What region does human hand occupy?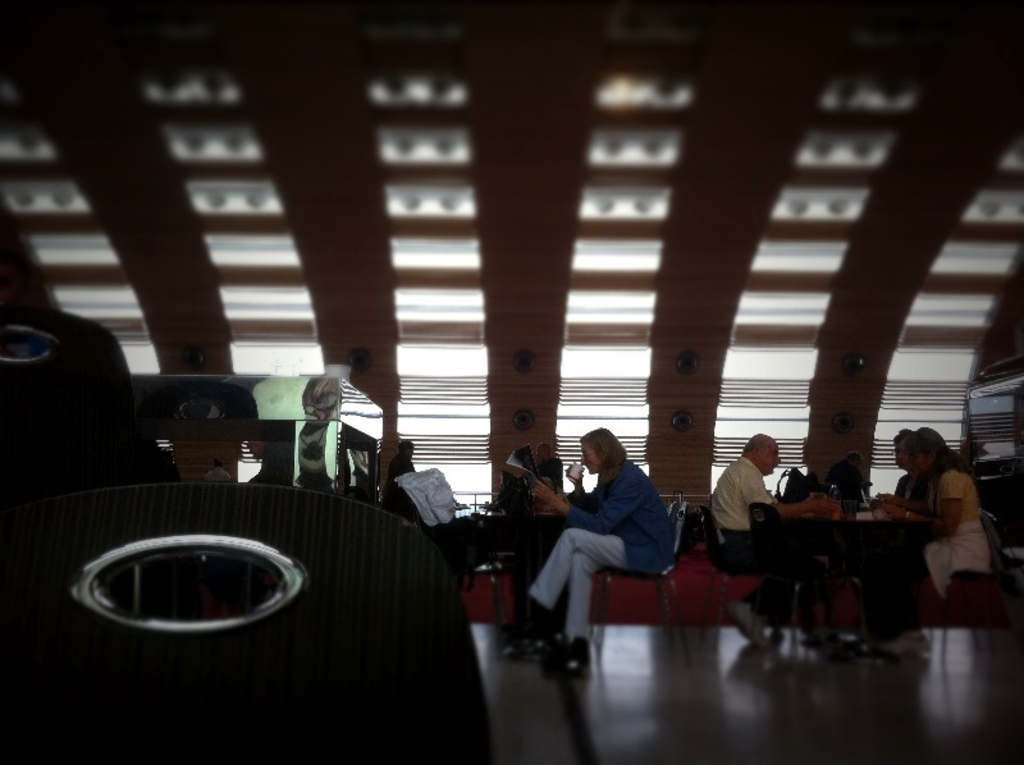
bbox=(563, 458, 586, 486).
